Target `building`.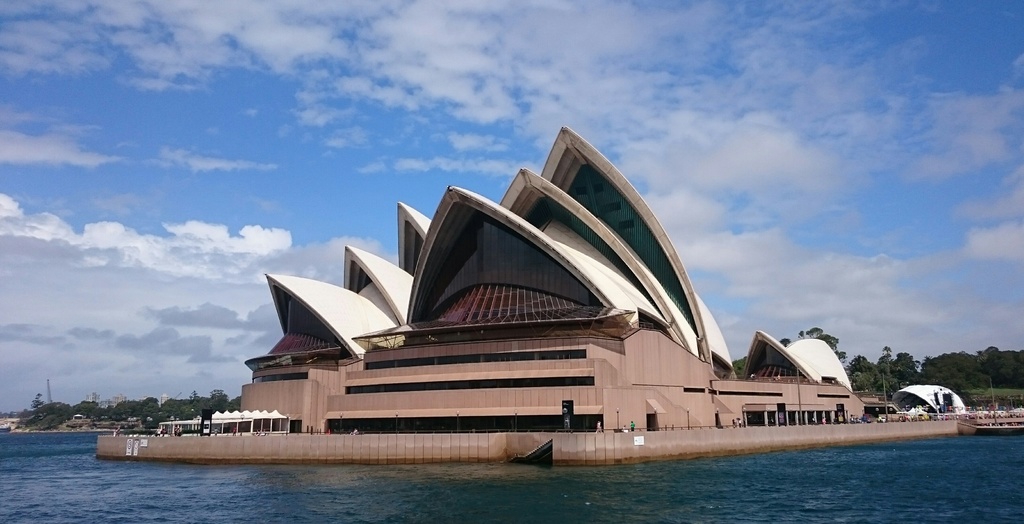
Target region: left=236, top=128, right=874, bottom=432.
